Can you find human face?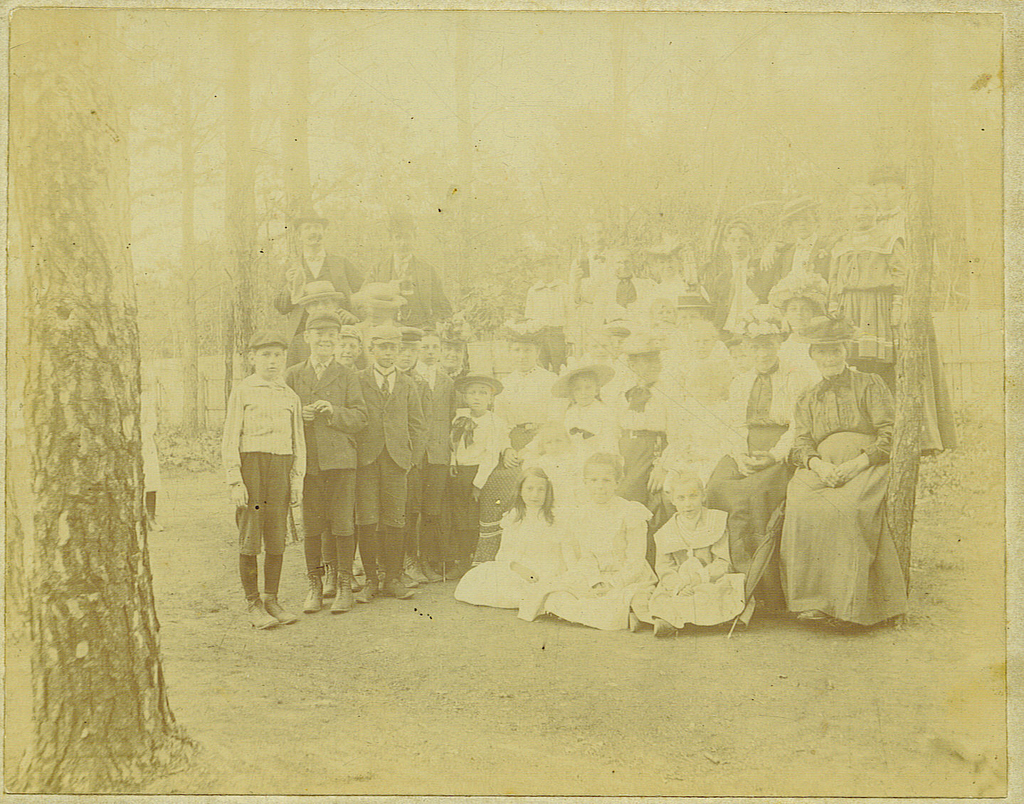
Yes, bounding box: 371,344,398,366.
